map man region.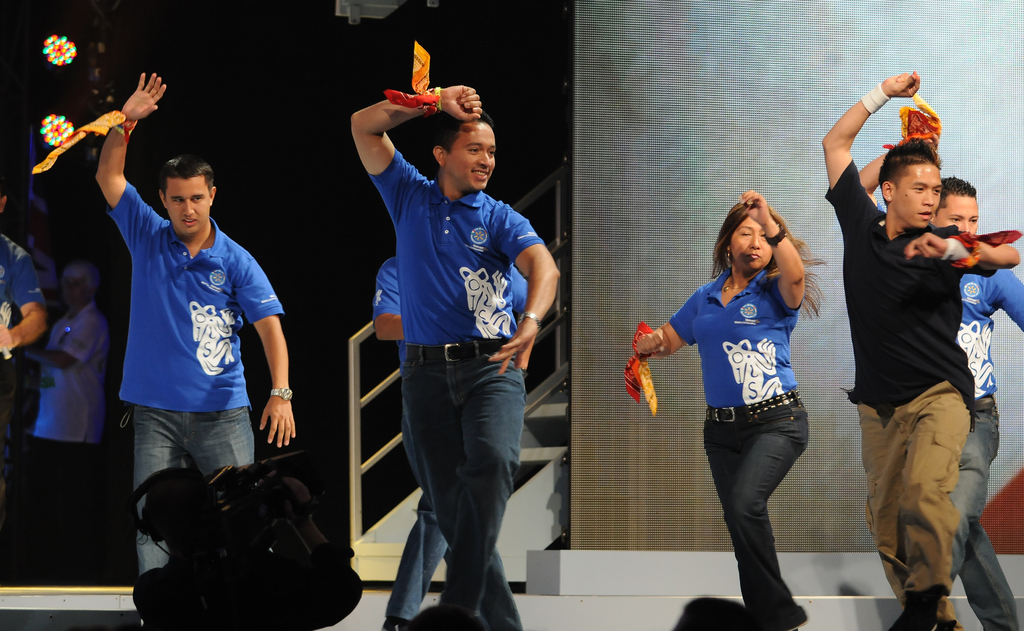
Mapped to region(861, 102, 1023, 630).
